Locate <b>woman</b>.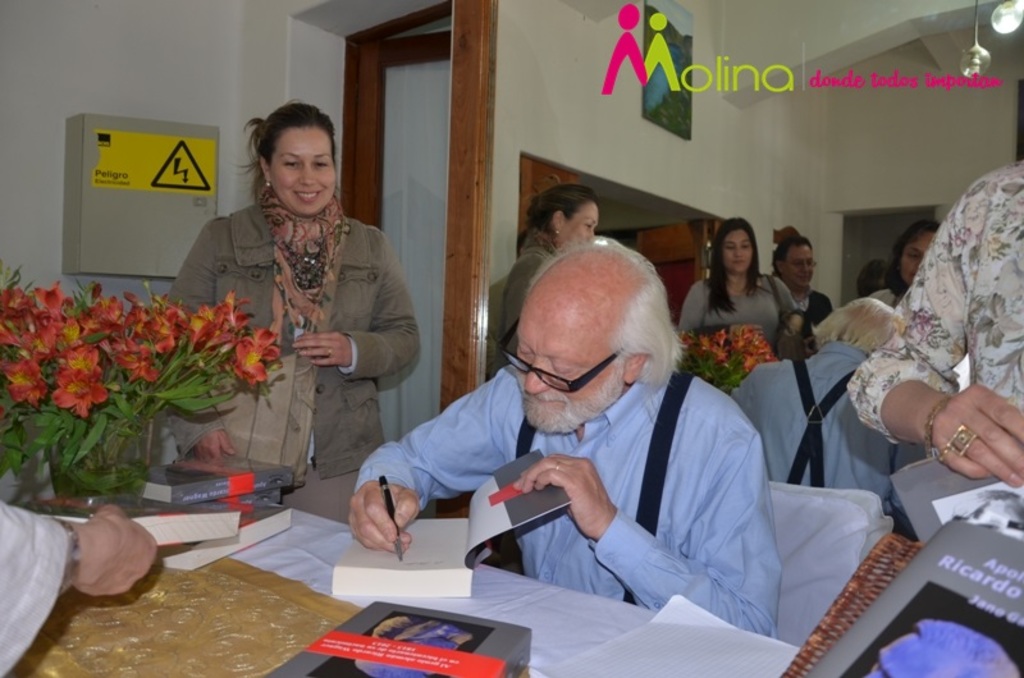
Bounding box: detection(677, 219, 803, 347).
